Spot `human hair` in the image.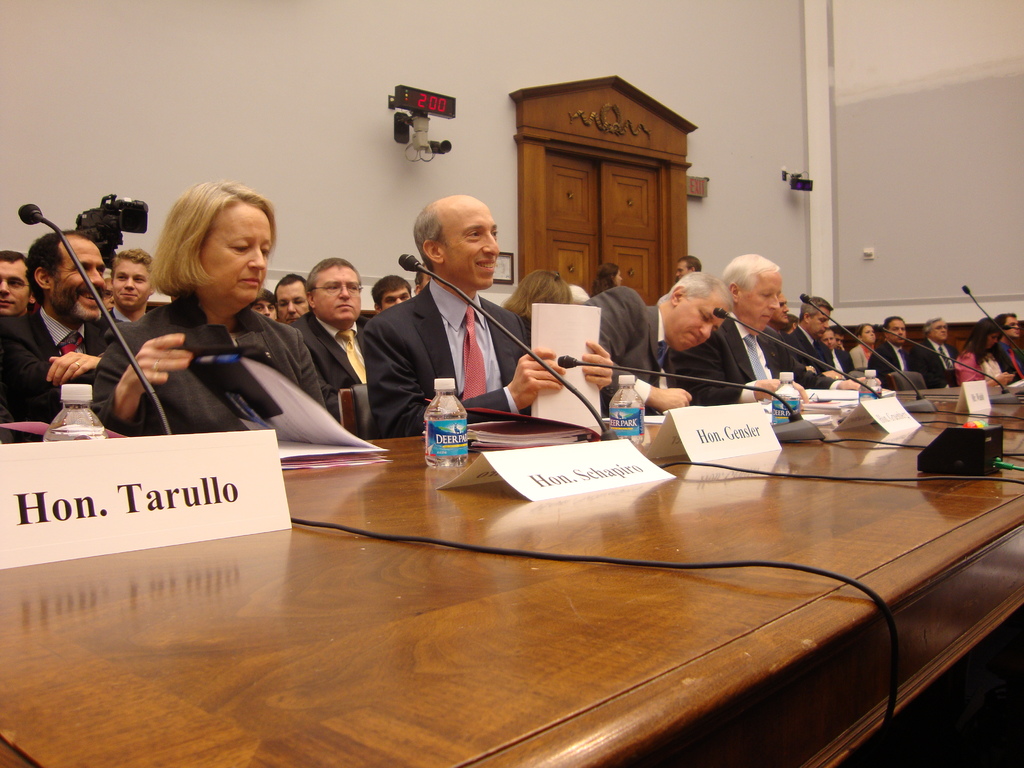
`human hair` found at Rect(883, 316, 900, 336).
